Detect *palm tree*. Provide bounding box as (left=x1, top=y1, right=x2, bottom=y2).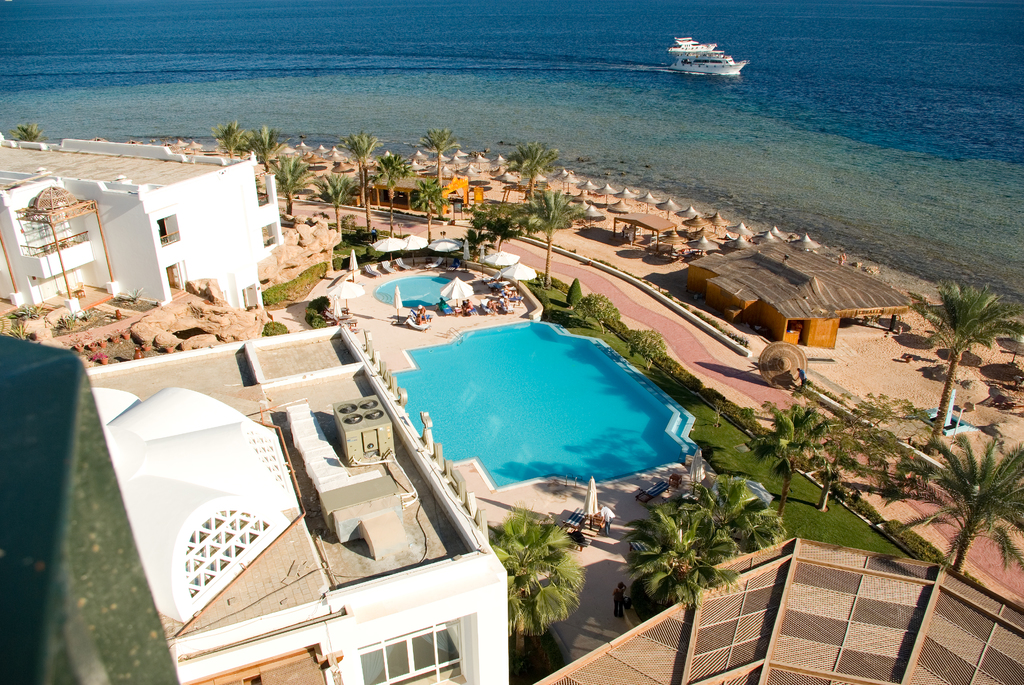
(left=332, top=134, right=382, bottom=200).
